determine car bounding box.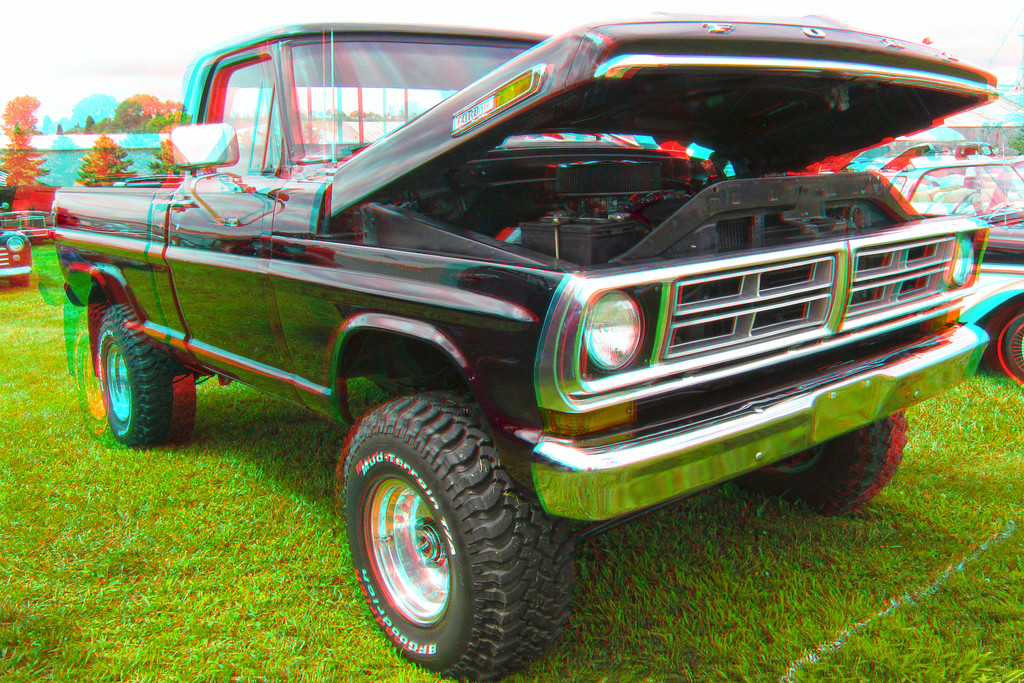
Determined: (left=880, top=160, right=1023, bottom=388).
